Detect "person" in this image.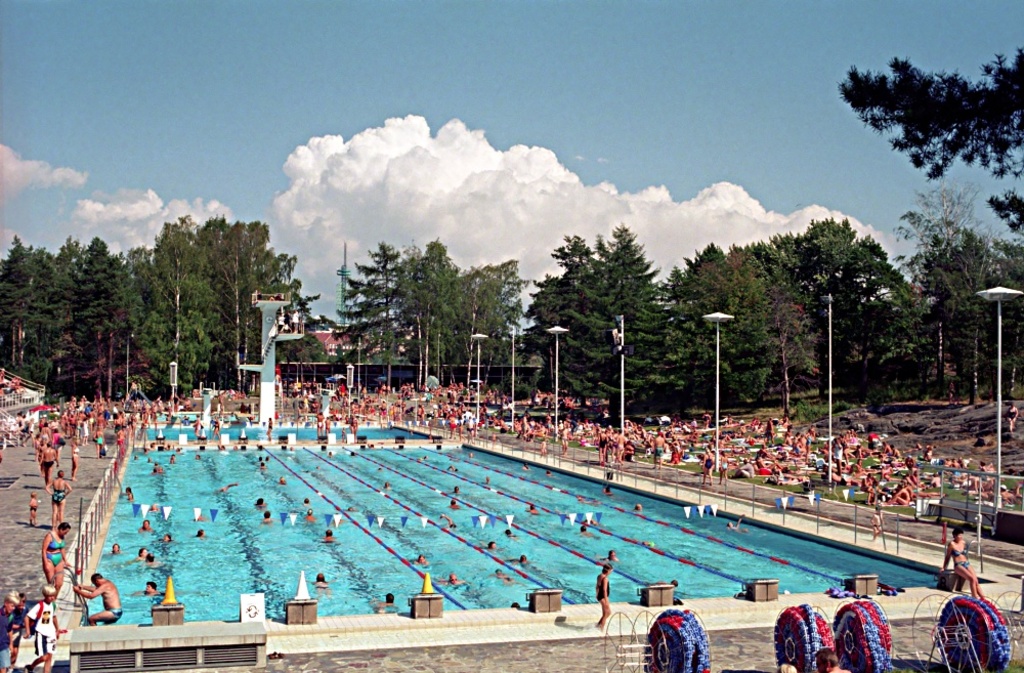
Detection: x1=936 y1=528 x2=987 y2=598.
